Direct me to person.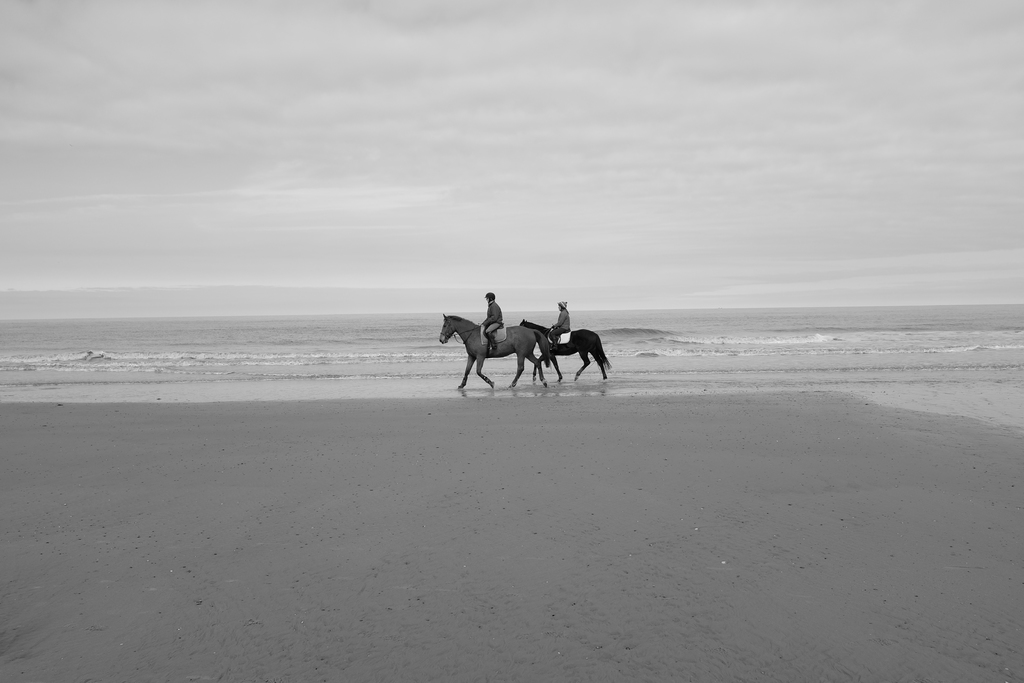
Direction: [476,292,506,358].
